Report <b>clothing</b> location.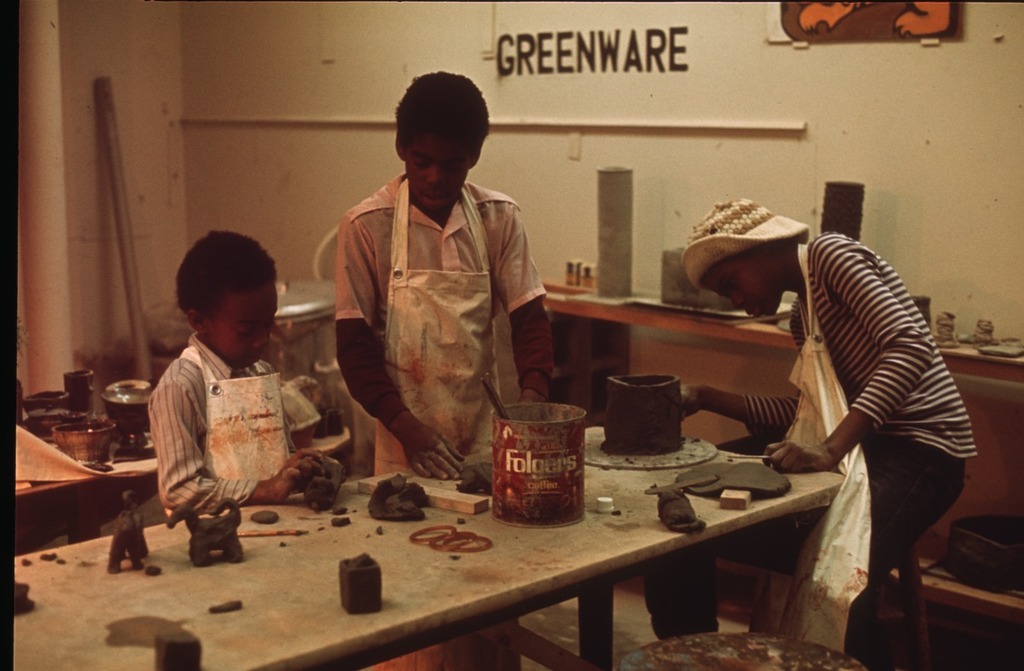
Report: x1=318 y1=139 x2=560 y2=487.
